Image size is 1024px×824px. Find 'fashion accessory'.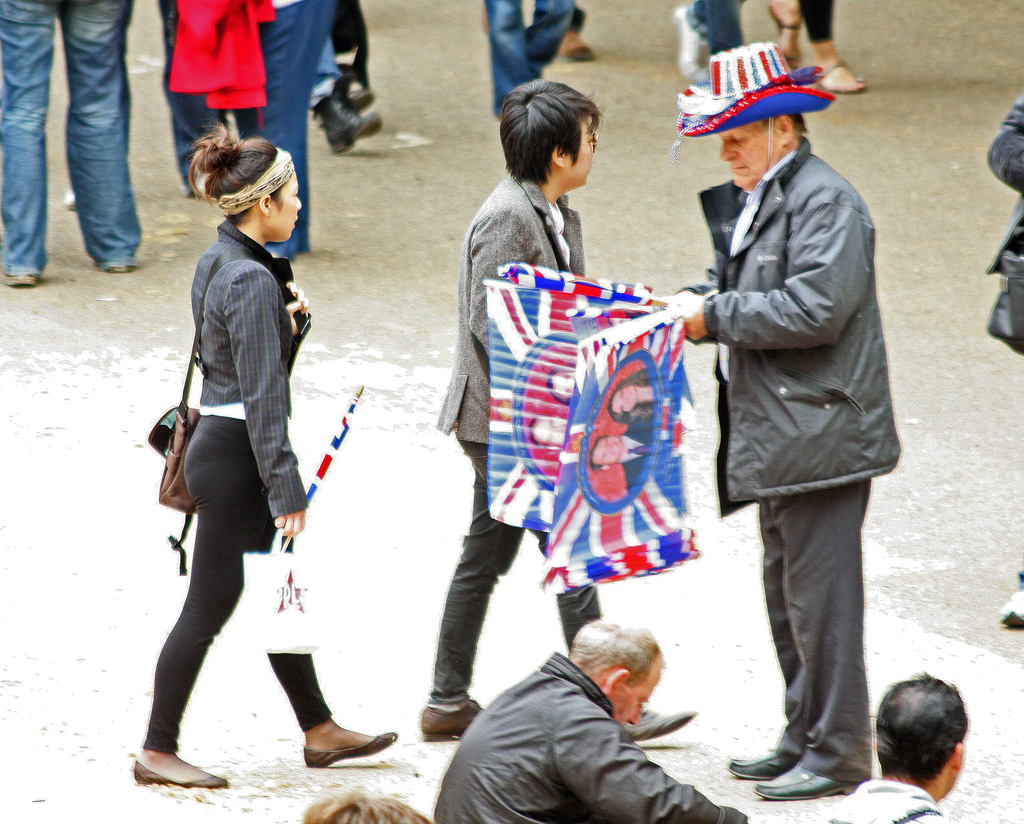
locate(761, 0, 798, 71).
